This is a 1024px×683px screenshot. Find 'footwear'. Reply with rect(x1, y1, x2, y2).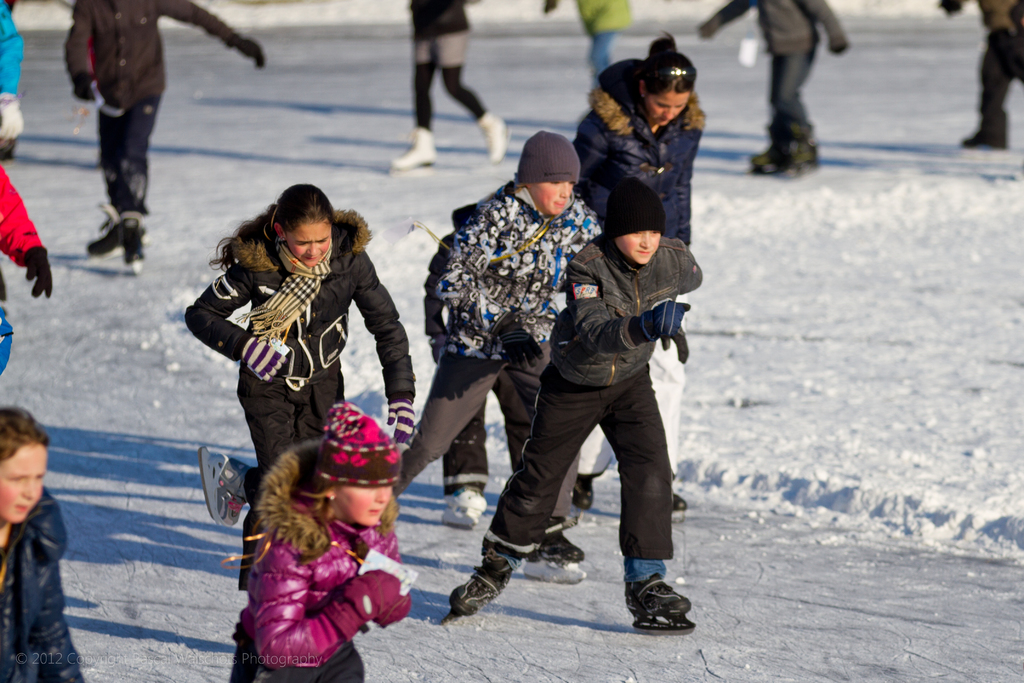
rect(749, 115, 790, 174).
